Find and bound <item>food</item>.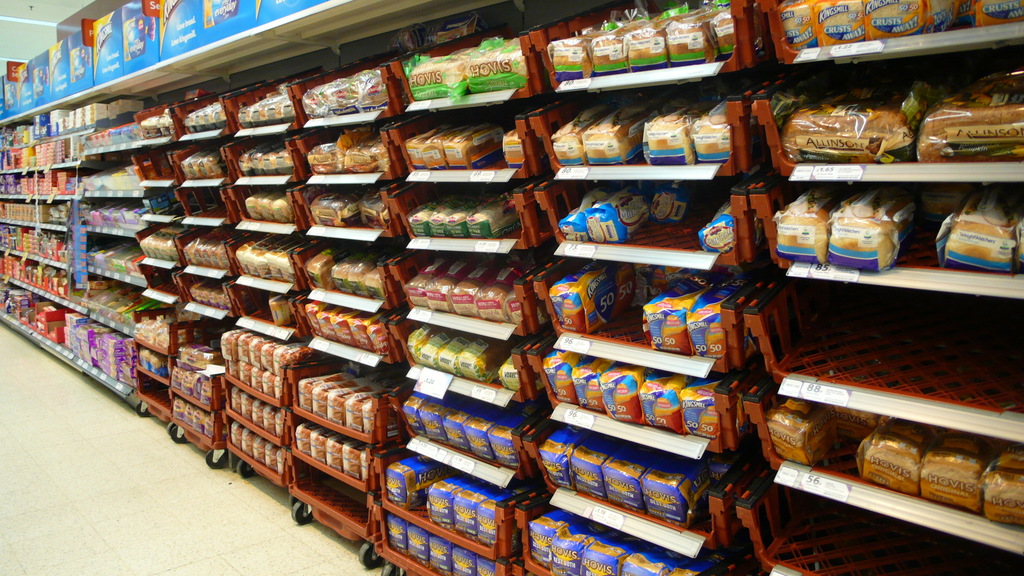
Bound: {"x1": 315, "y1": 304, "x2": 345, "y2": 341}.
